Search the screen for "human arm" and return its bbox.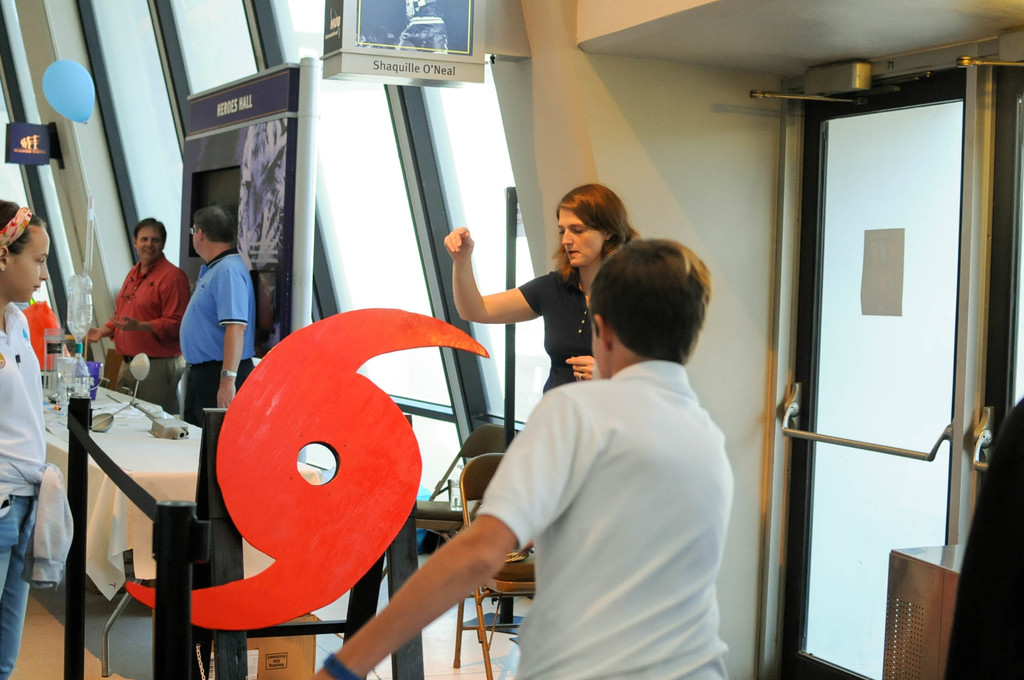
Found: [312,391,576,679].
